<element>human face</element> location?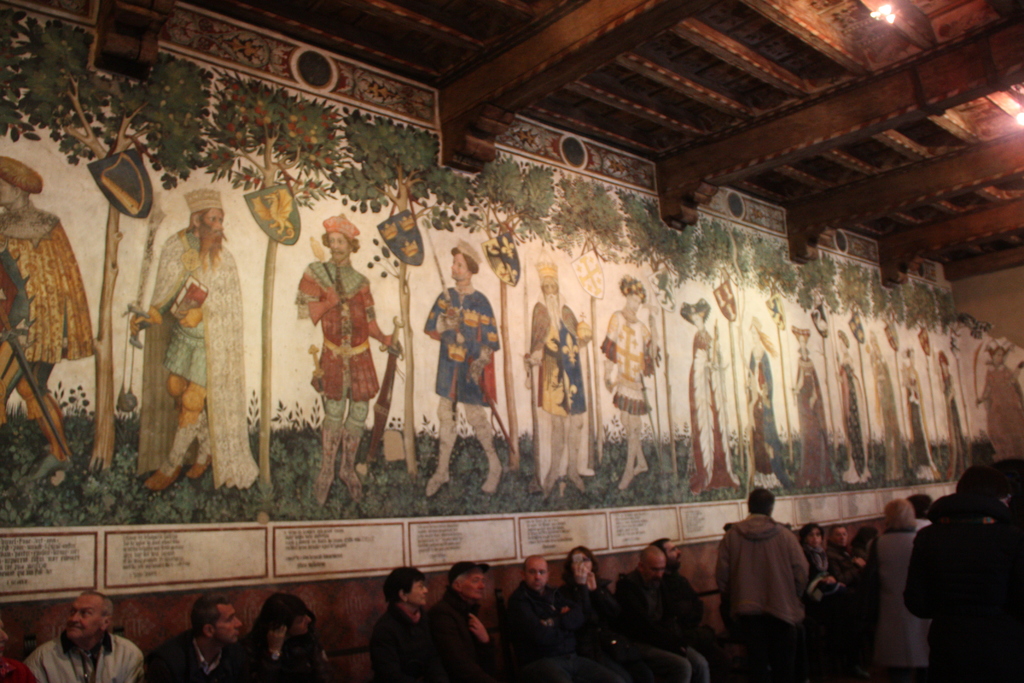
pyautogui.locateOnScreen(406, 579, 427, 607)
